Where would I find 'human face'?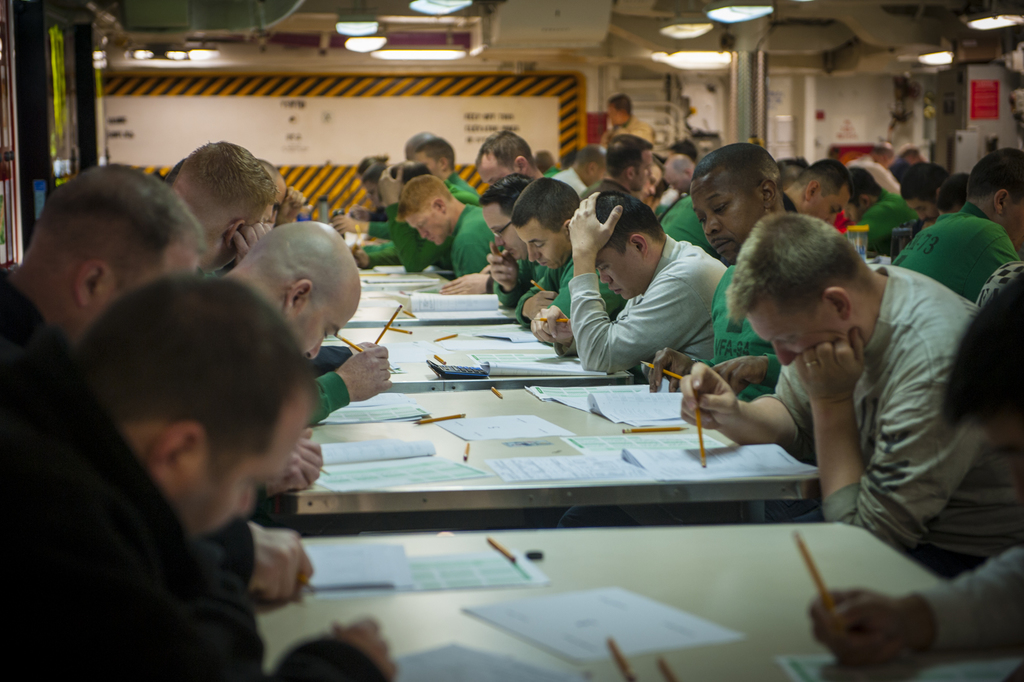
At left=797, top=181, right=850, bottom=225.
